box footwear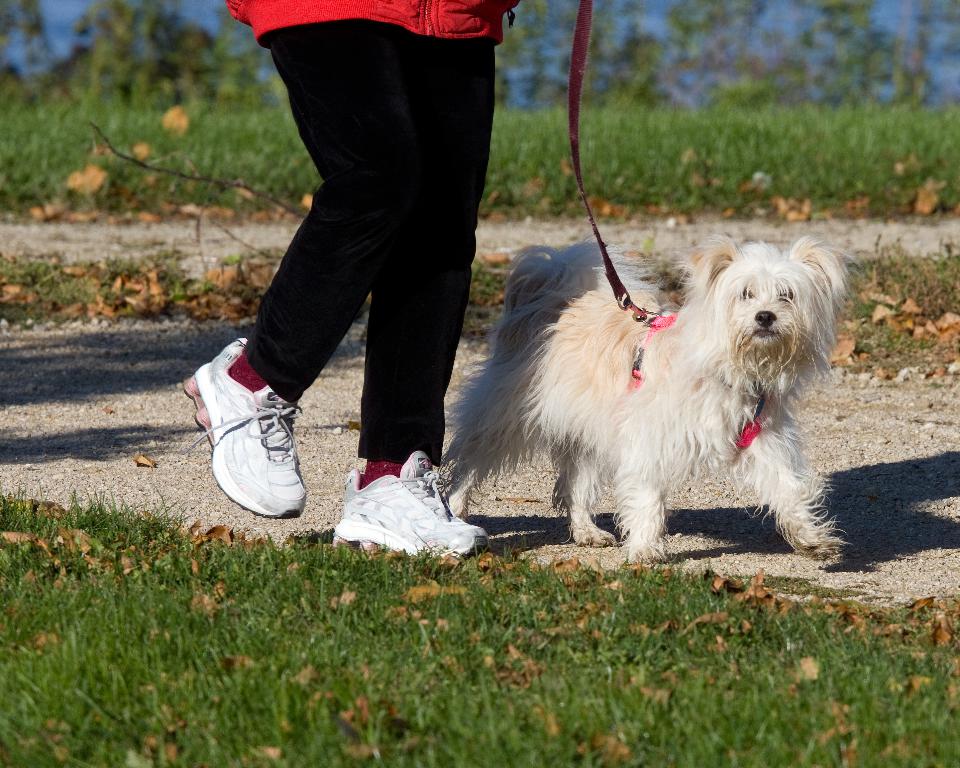
box=[179, 334, 313, 533]
